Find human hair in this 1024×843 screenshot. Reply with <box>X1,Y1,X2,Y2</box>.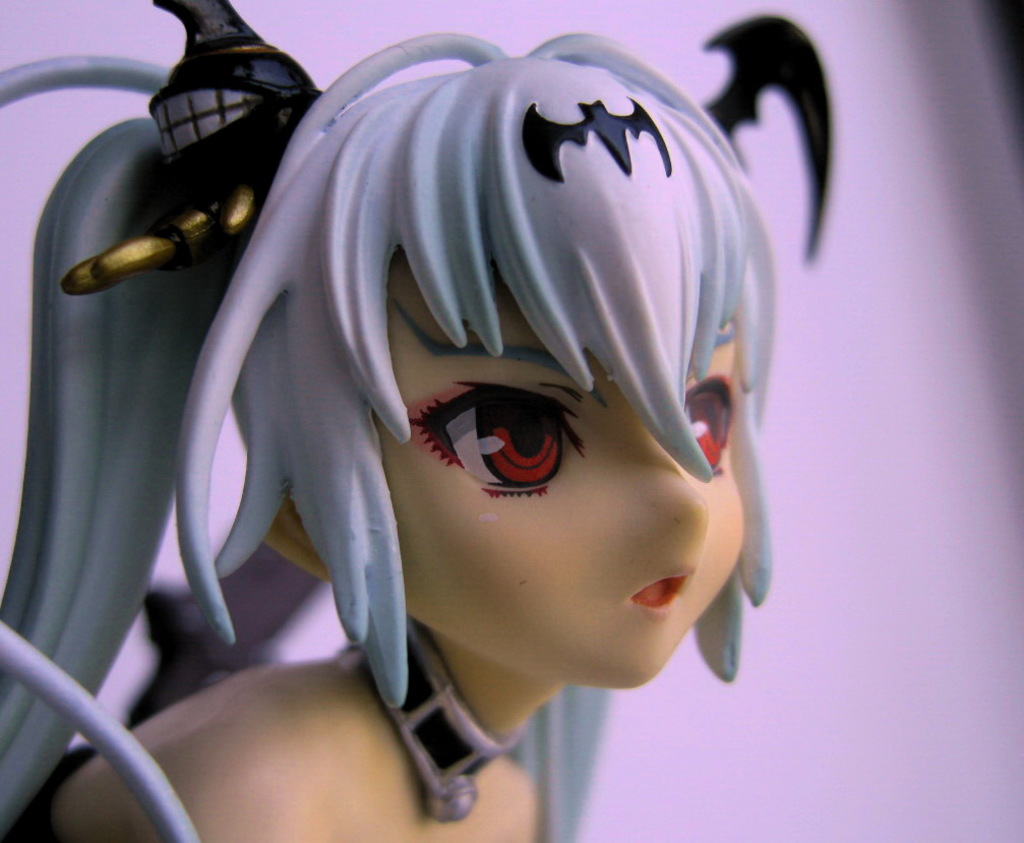
<box>106,44,787,792</box>.
